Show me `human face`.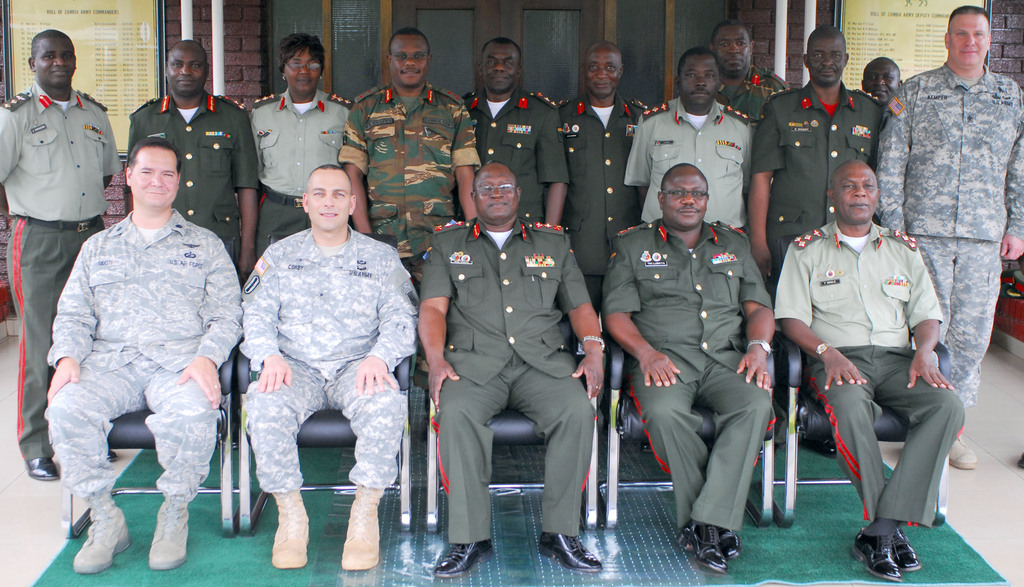
`human face` is here: box(684, 63, 717, 101).
